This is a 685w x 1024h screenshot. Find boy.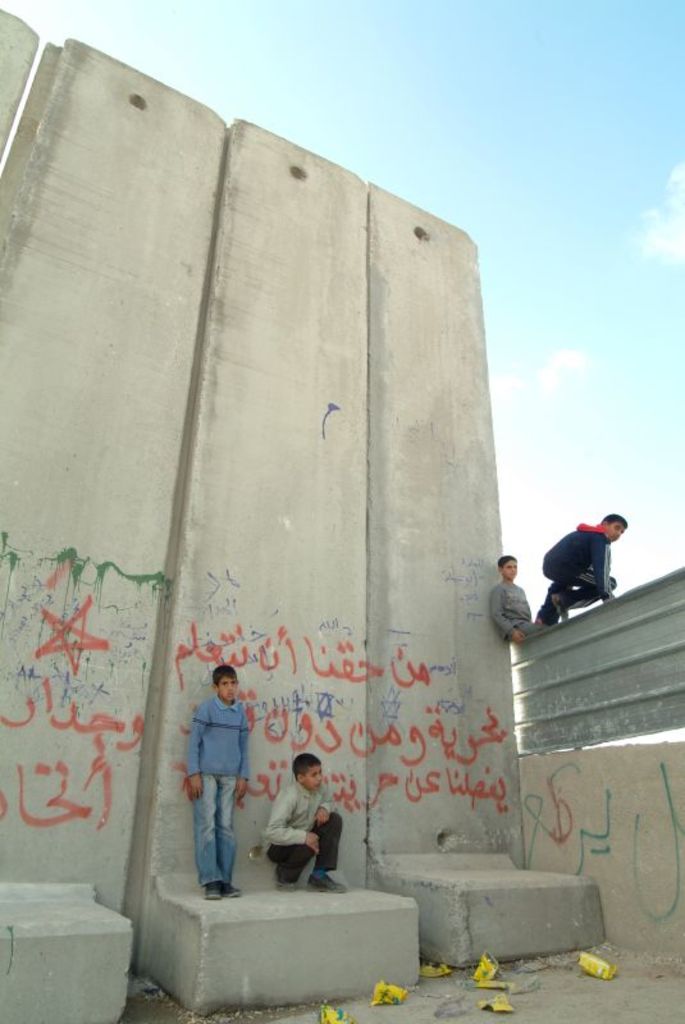
Bounding box: {"left": 248, "top": 765, "right": 357, "bottom": 902}.
